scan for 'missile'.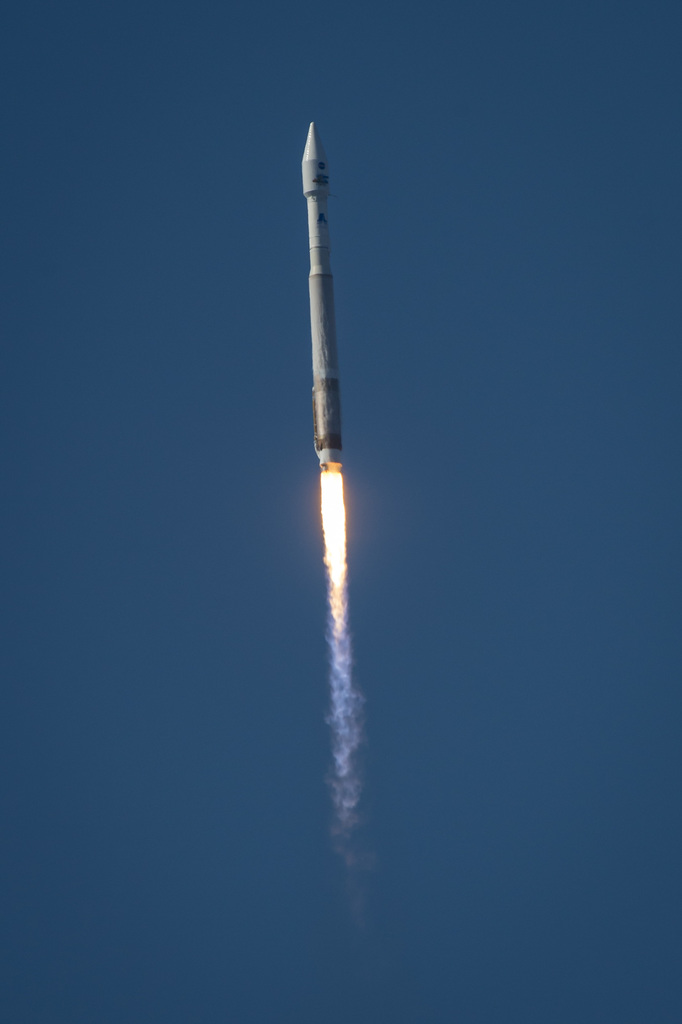
Scan result: 295, 114, 345, 477.
